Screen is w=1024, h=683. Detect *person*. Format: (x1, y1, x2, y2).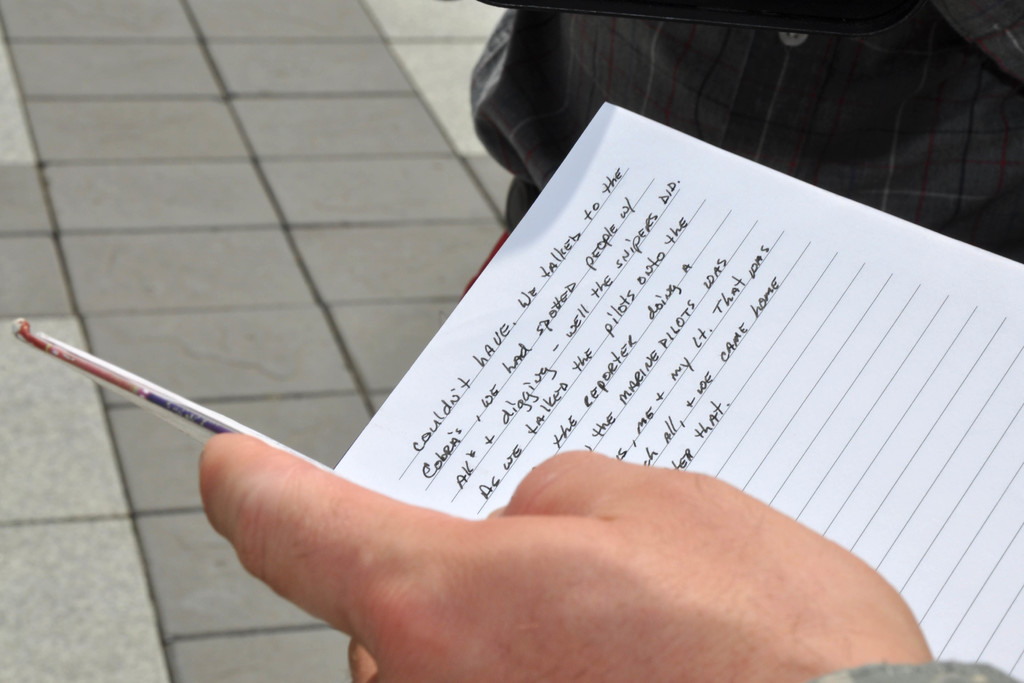
(464, 0, 1023, 292).
